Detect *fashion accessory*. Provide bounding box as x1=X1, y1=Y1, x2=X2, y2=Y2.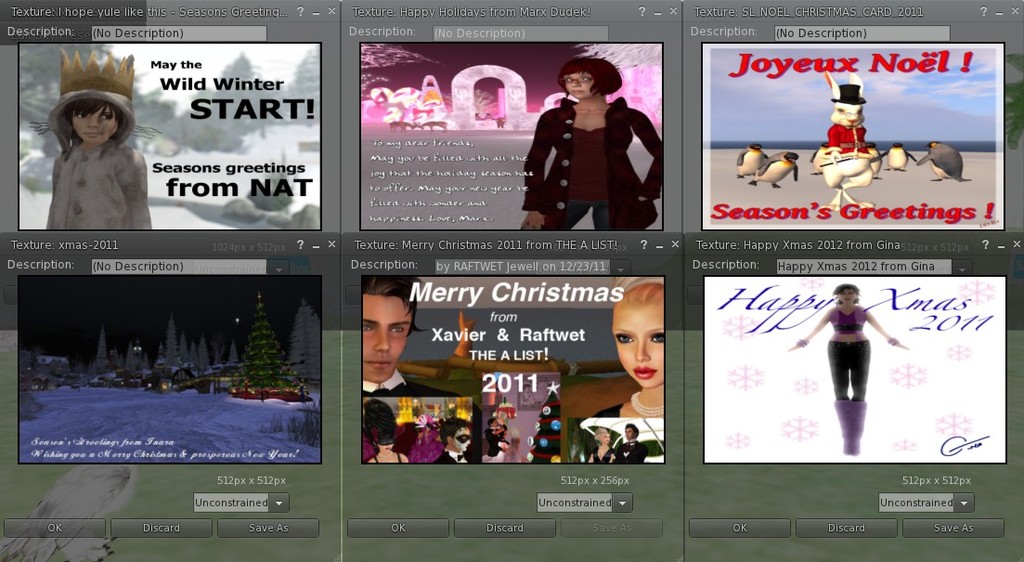
x1=849, y1=400, x2=864, y2=453.
